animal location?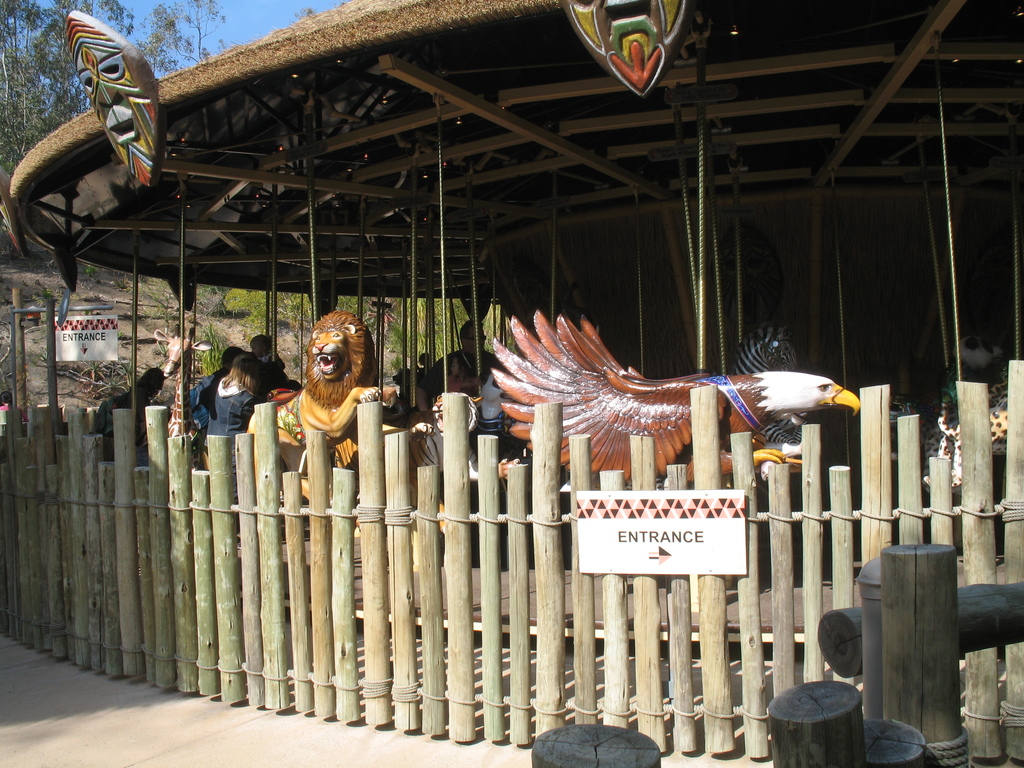
left=153, top=320, right=214, bottom=476
